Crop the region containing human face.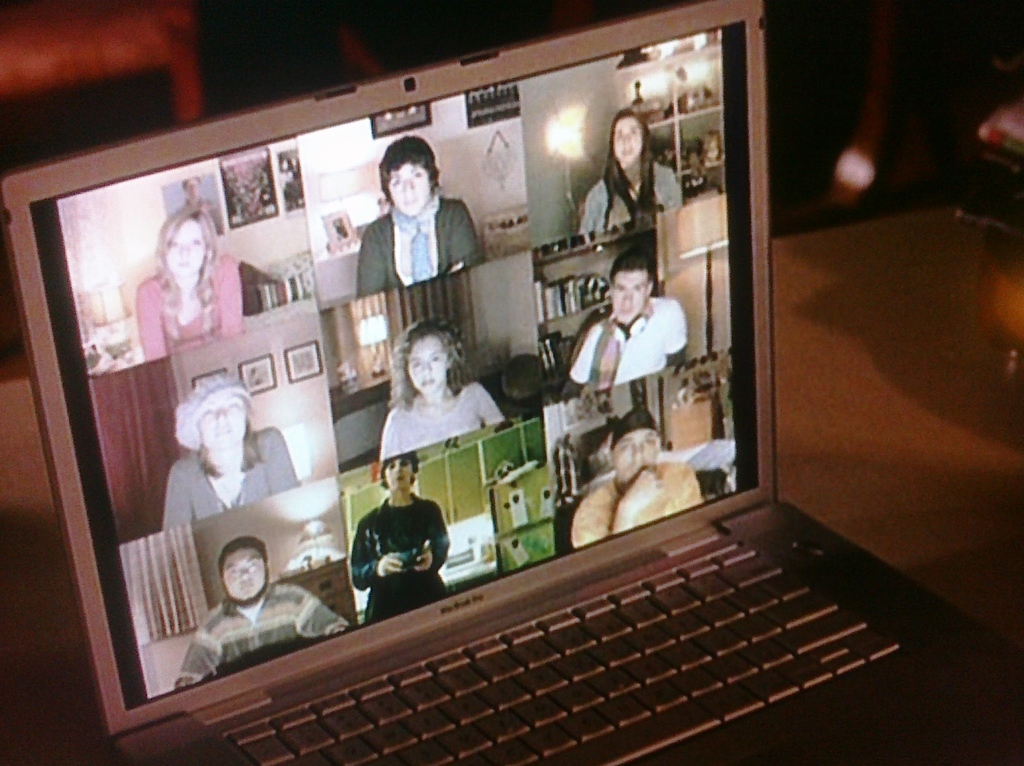
Crop region: <bbox>613, 428, 660, 482</bbox>.
